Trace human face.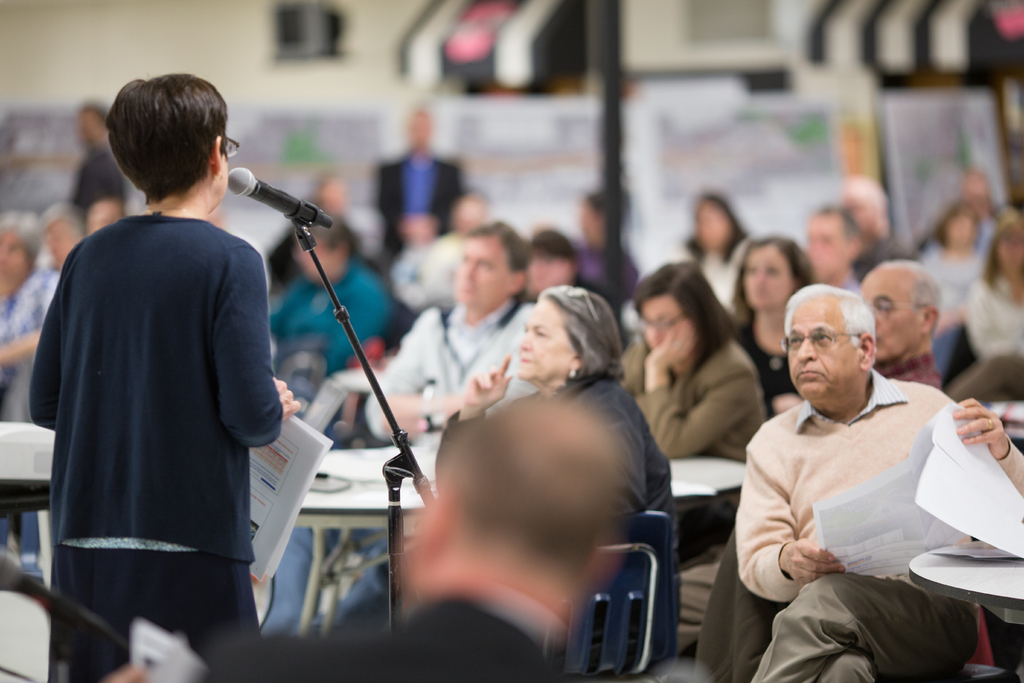
Traced to 861 273 920 359.
